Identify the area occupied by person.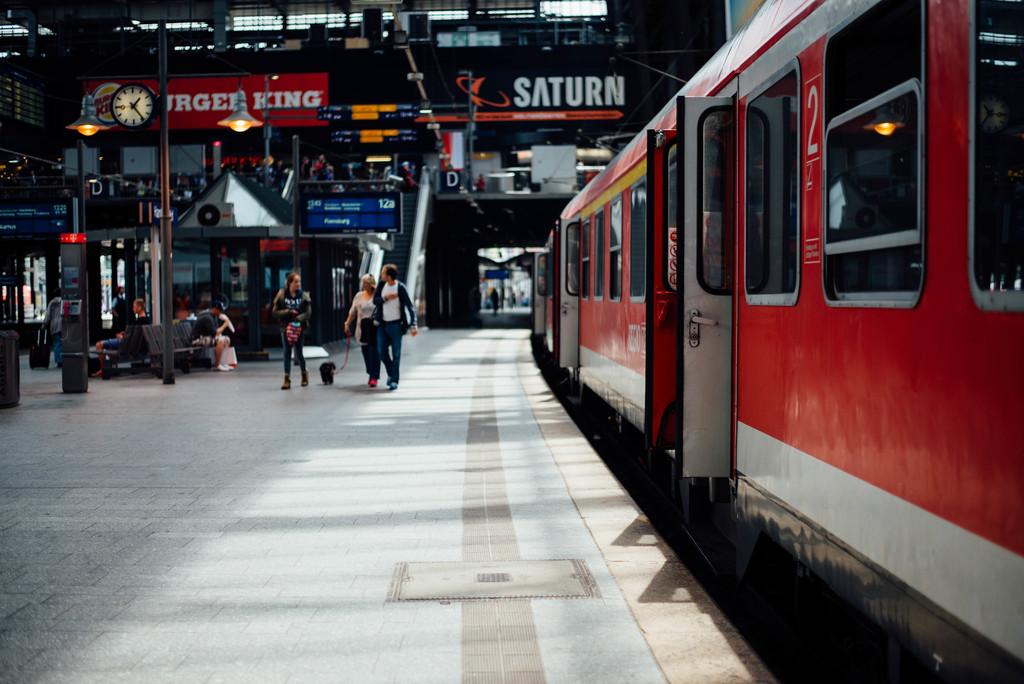
Area: 182/298/234/368.
